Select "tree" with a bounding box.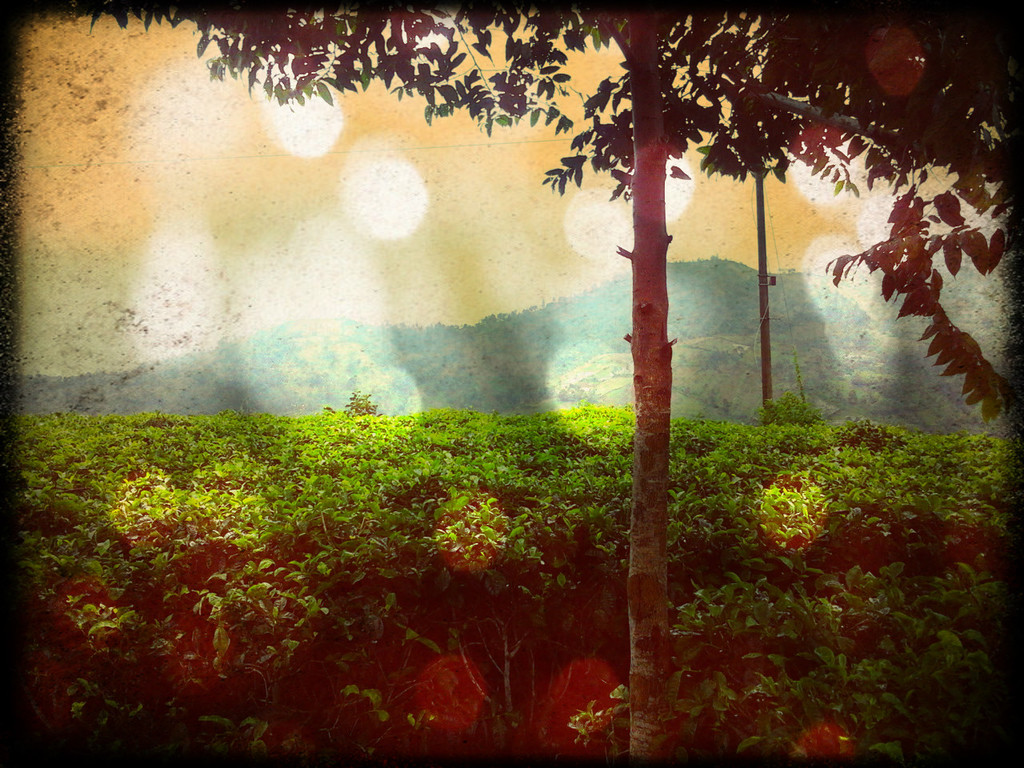
[55, 5, 1016, 755].
